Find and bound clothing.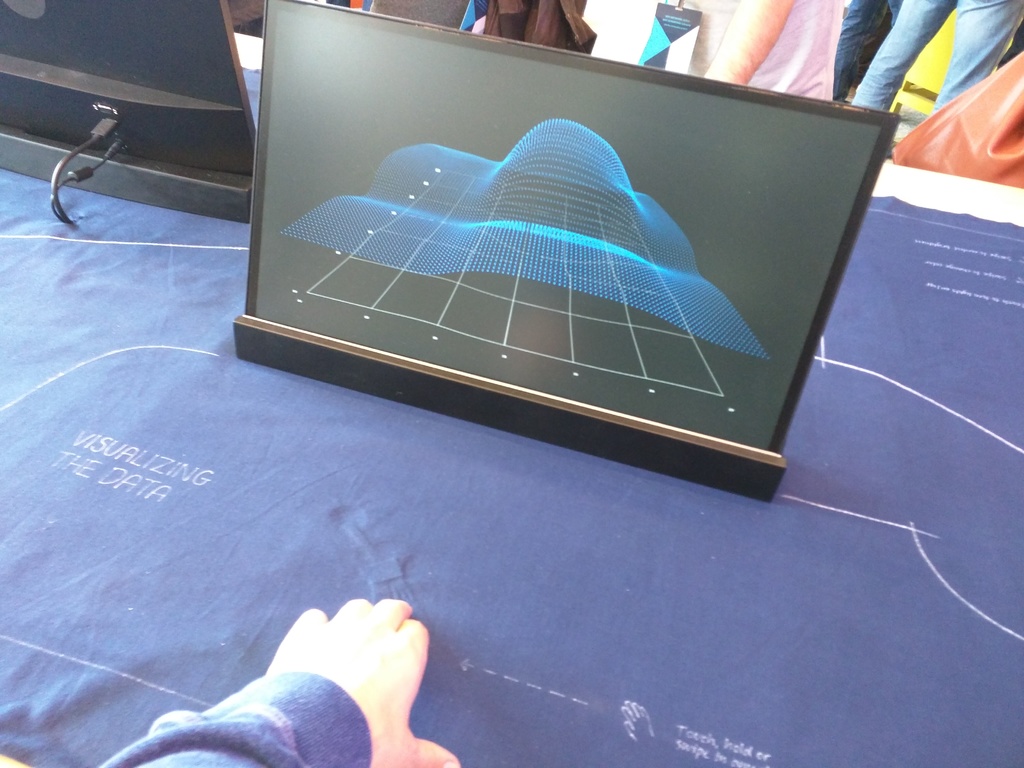
Bound: <region>853, 0, 1023, 111</region>.
